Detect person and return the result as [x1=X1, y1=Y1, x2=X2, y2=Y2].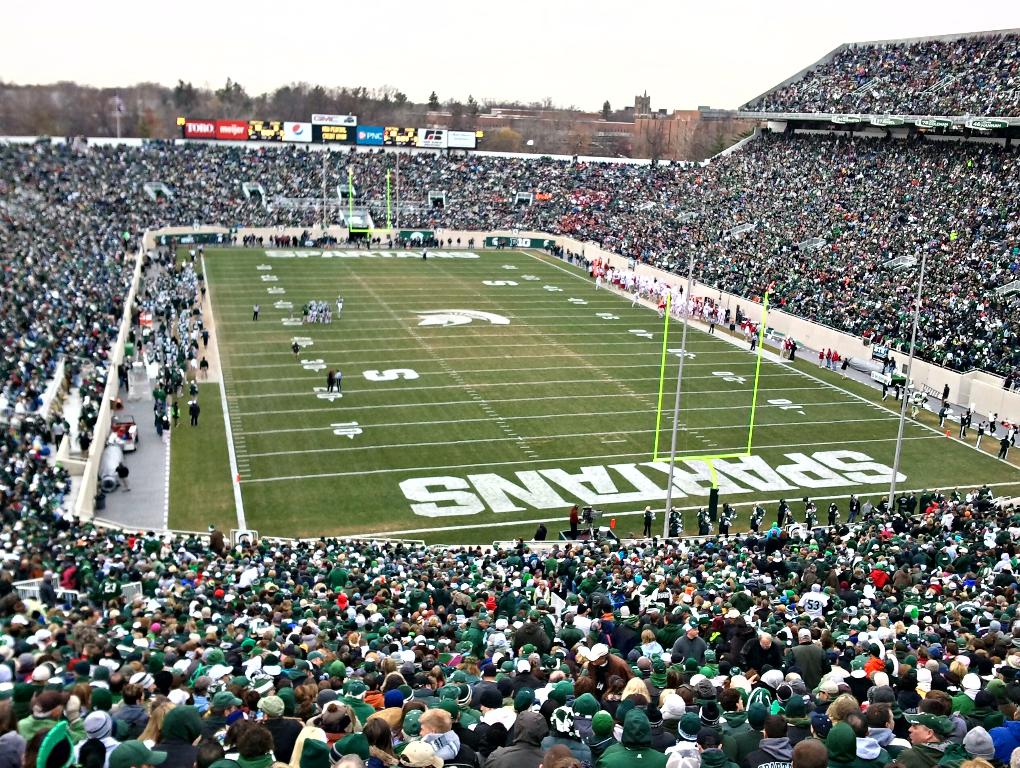
[x1=806, y1=502, x2=813, y2=522].
